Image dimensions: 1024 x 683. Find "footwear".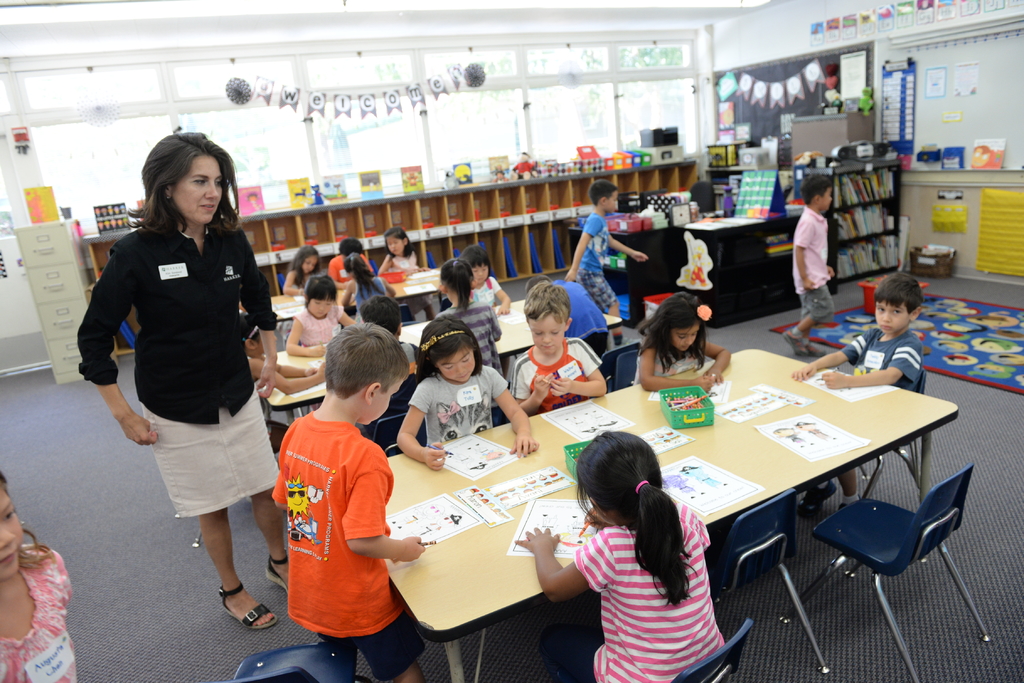
locate(797, 481, 836, 518).
